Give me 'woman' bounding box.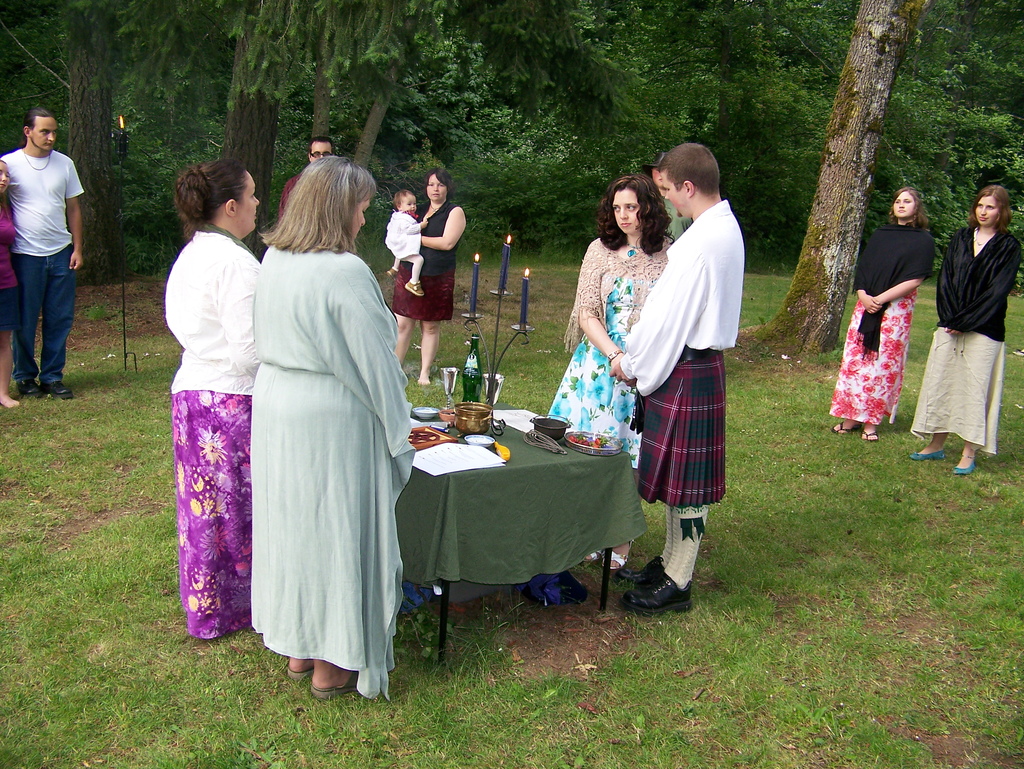
pyautogui.locateOnScreen(545, 172, 672, 571).
